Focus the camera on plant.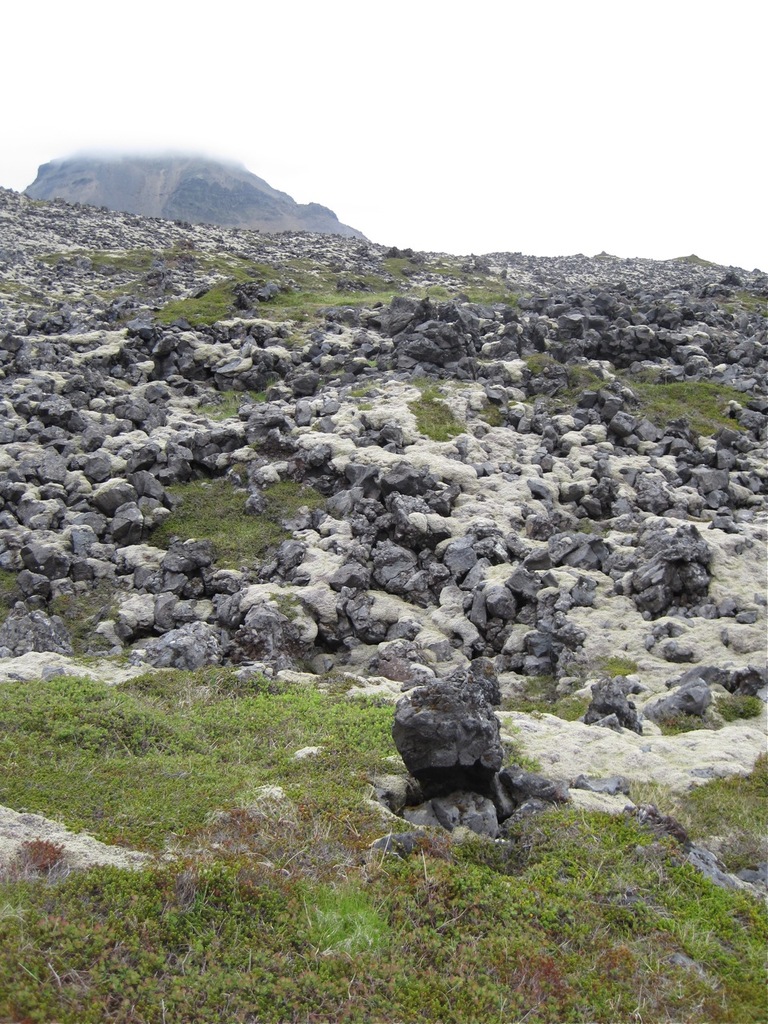
Focus region: select_region(389, 254, 514, 302).
